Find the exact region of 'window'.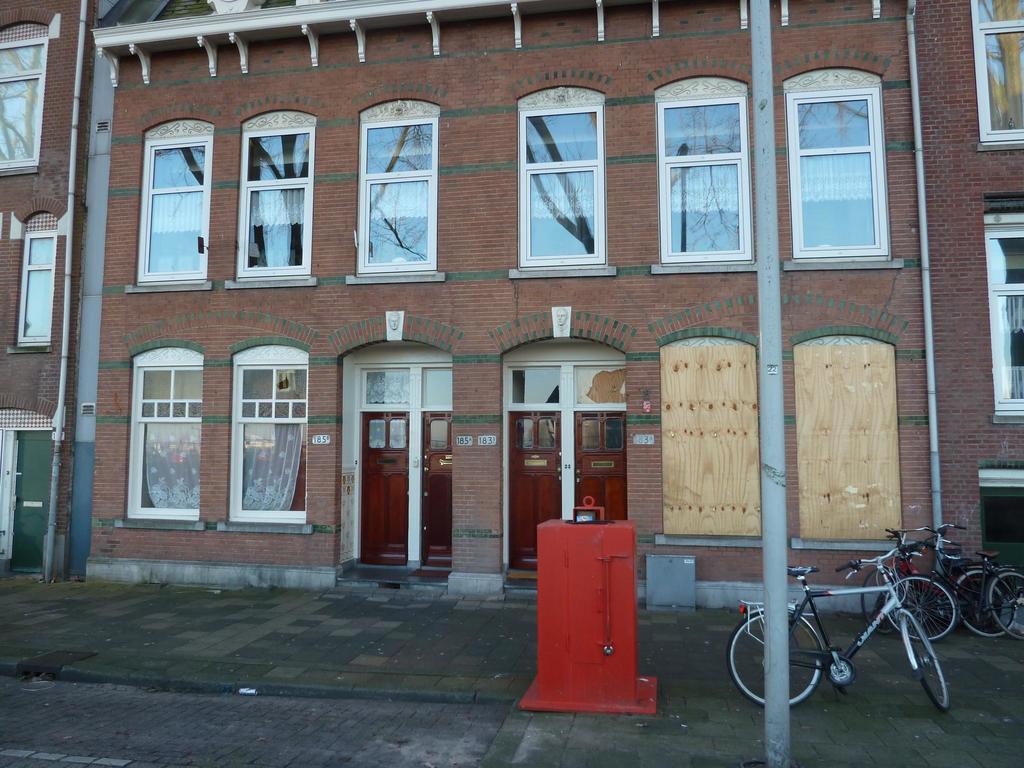
Exact region: select_region(981, 188, 1023, 424).
